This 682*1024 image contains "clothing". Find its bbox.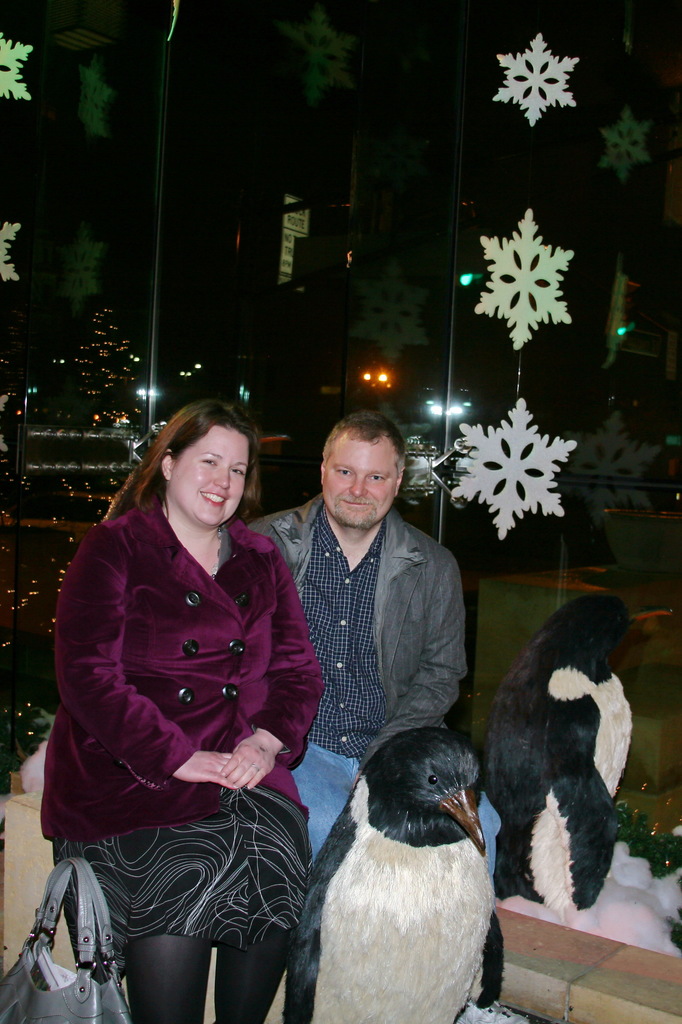
bbox=[245, 491, 498, 889].
